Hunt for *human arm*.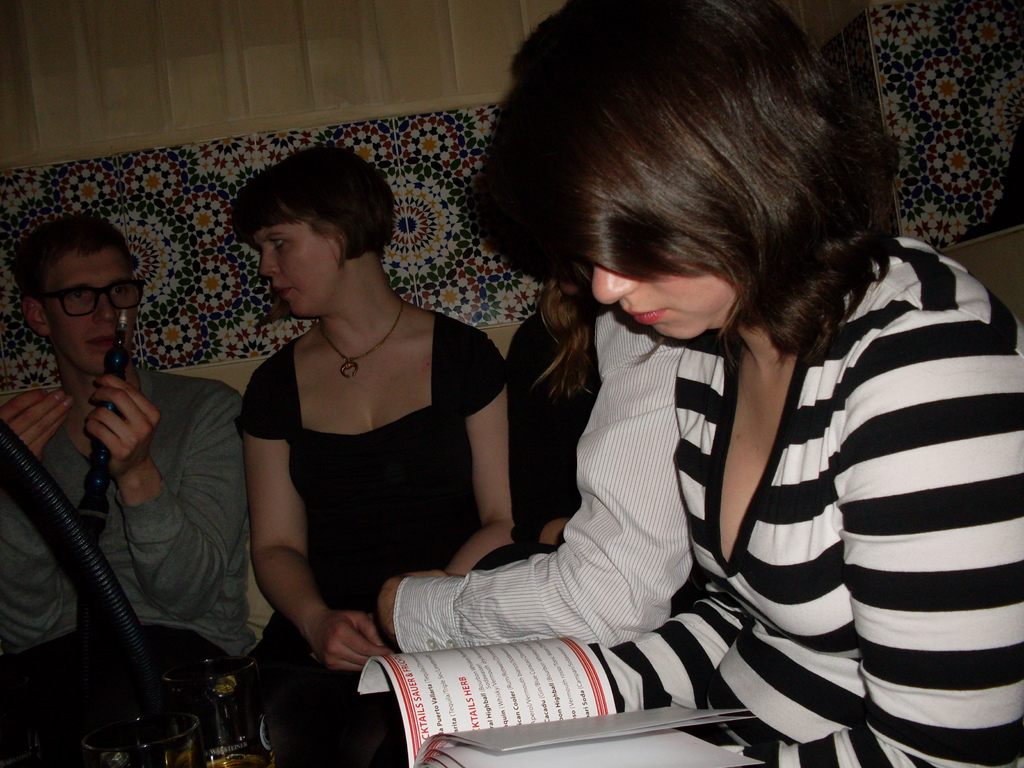
Hunted down at box(7, 376, 74, 651).
